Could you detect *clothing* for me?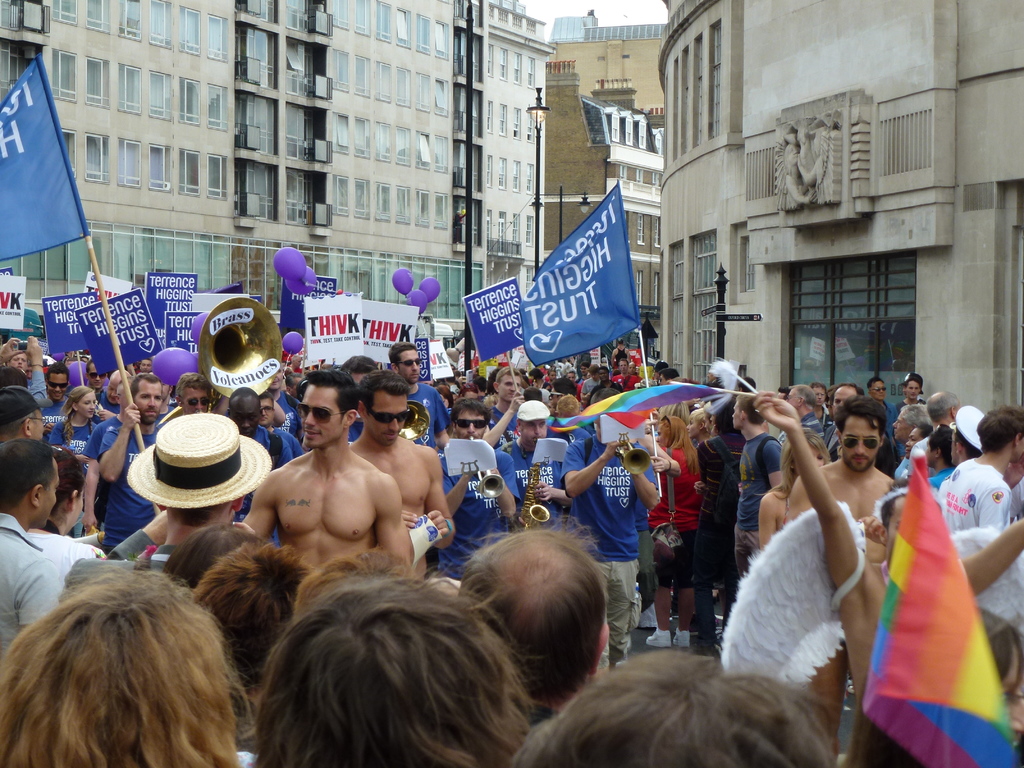
Detection result: [left=740, top=426, right=784, bottom=564].
